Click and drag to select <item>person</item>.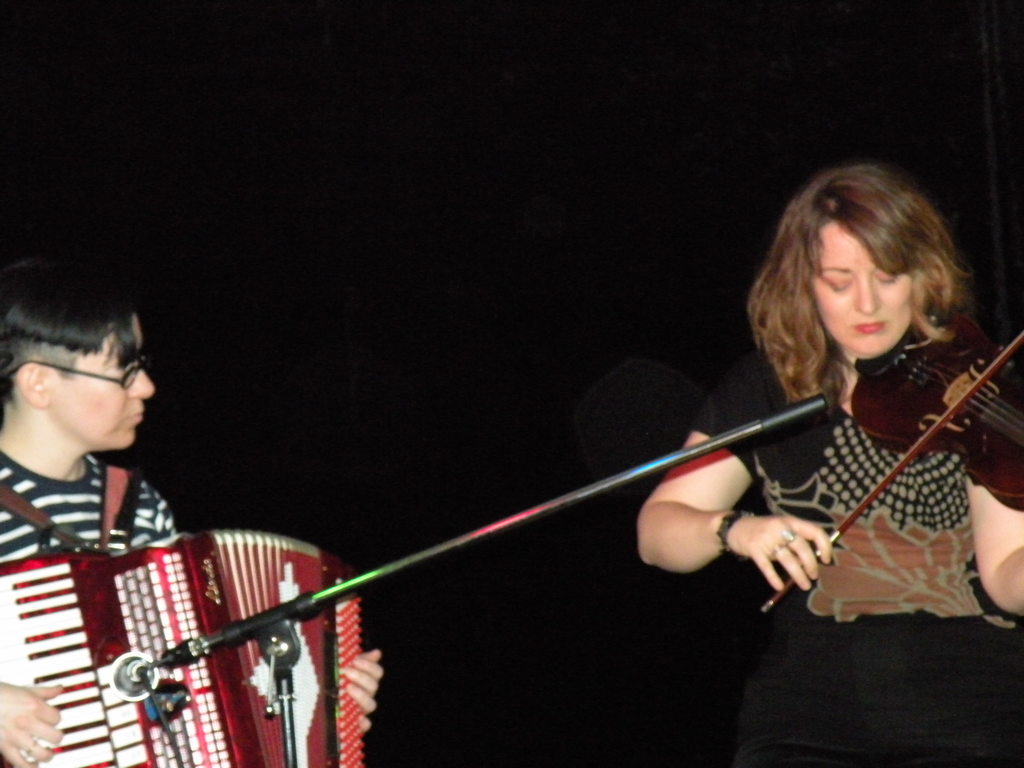
Selection: 637/163/1023/767.
